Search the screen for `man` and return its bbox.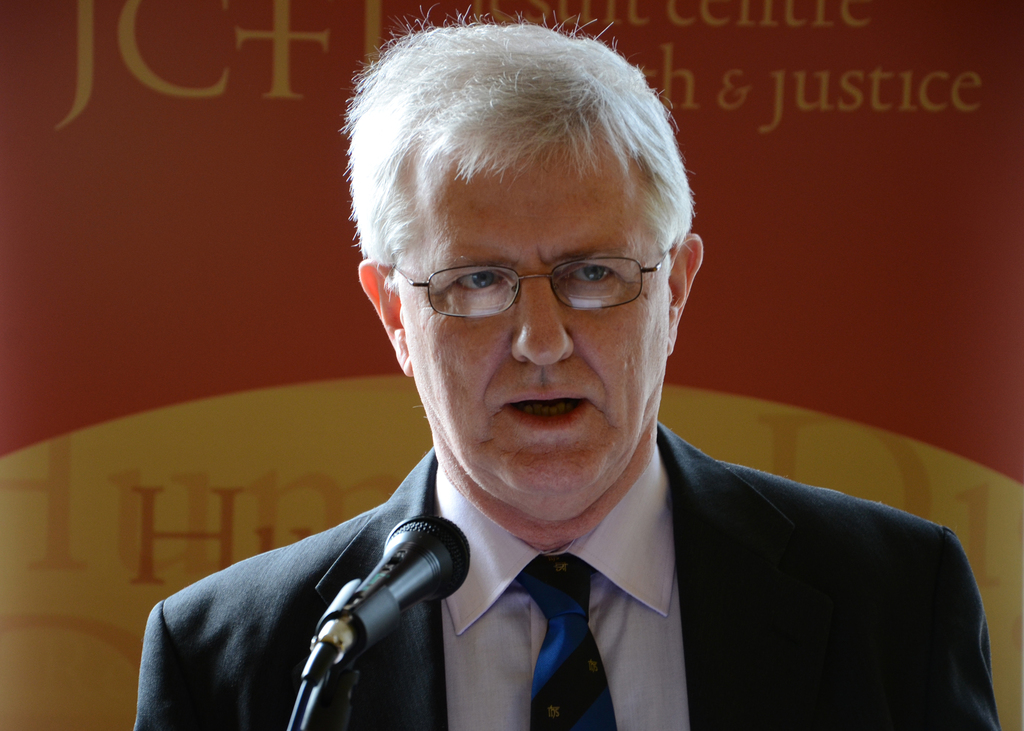
Found: 132,6,998,730.
